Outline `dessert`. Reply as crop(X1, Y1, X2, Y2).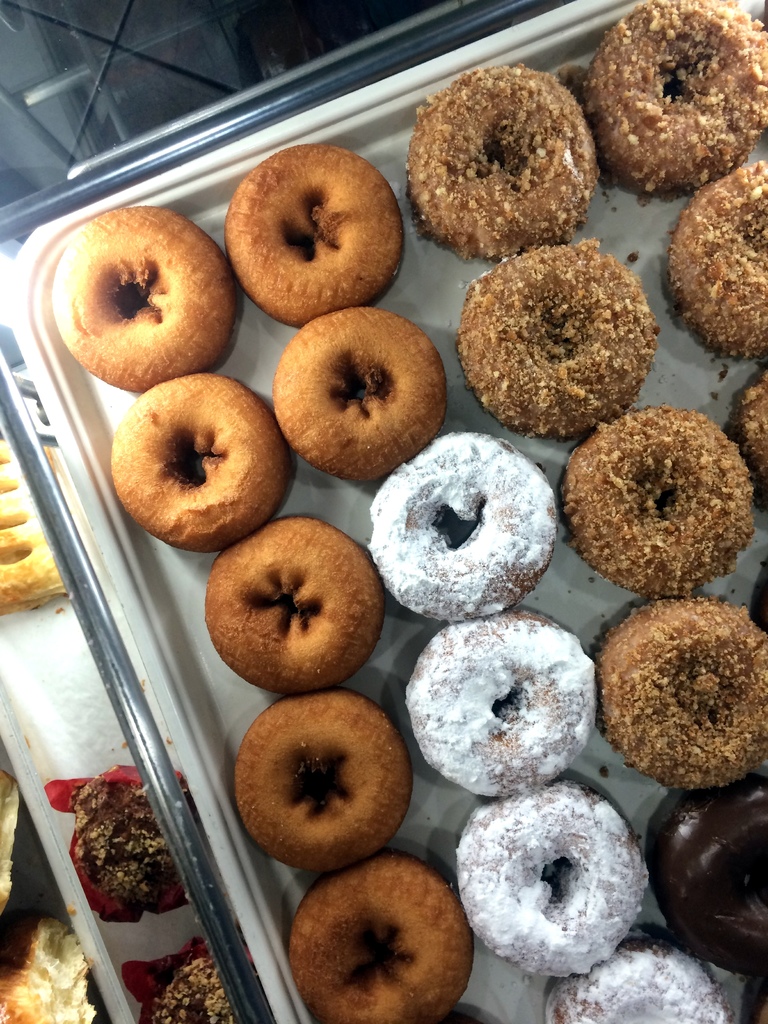
crop(71, 771, 194, 922).
